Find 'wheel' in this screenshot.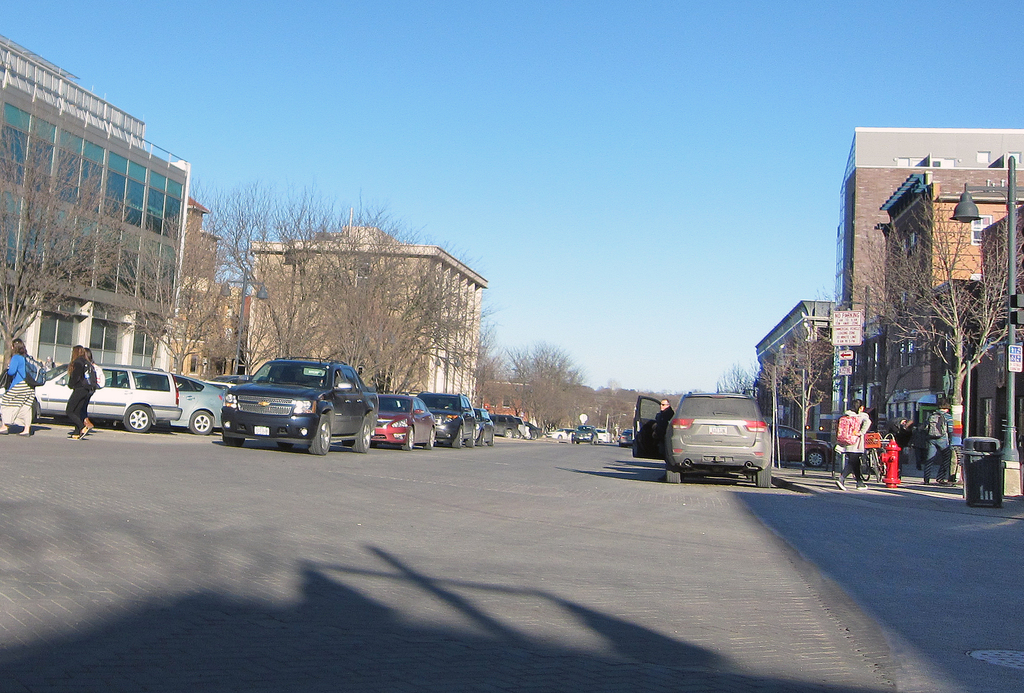
The bounding box for 'wheel' is (x1=276, y1=442, x2=294, y2=448).
